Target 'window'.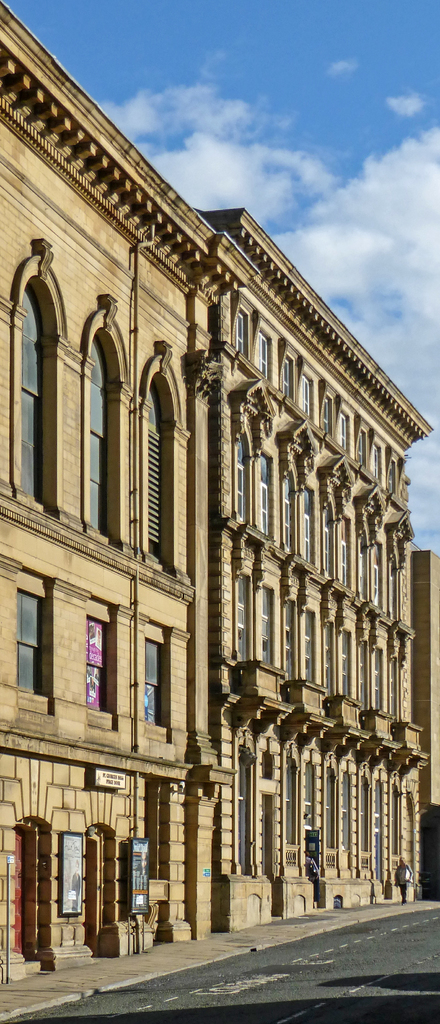
Target region: {"left": 13, "top": 588, "right": 49, "bottom": 693}.
